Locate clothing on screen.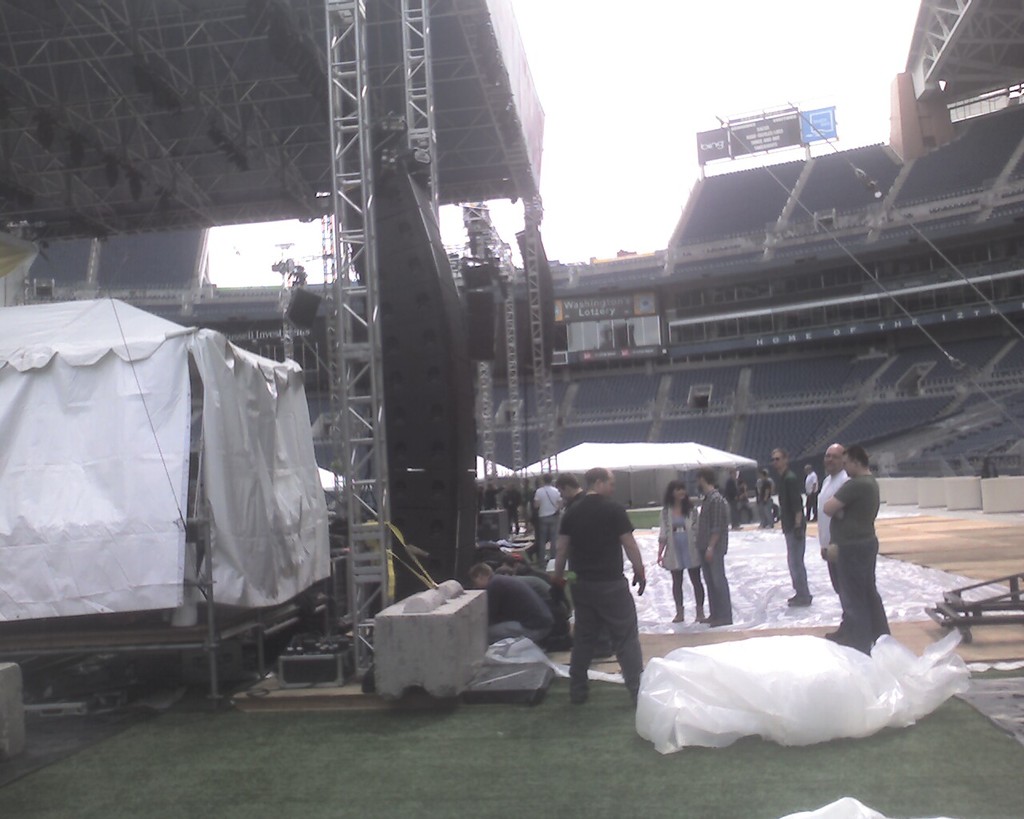
On screen at detection(482, 489, 499, 510).
